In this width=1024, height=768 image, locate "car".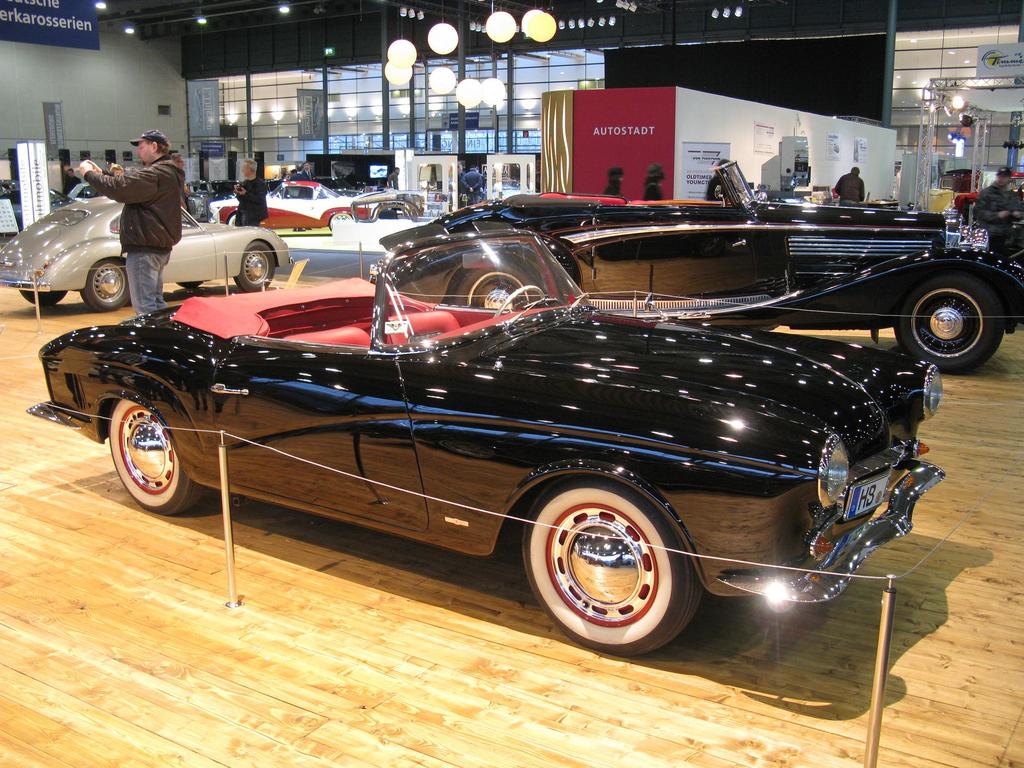
Bounding box: bbox(0, 189, 292, 317).
